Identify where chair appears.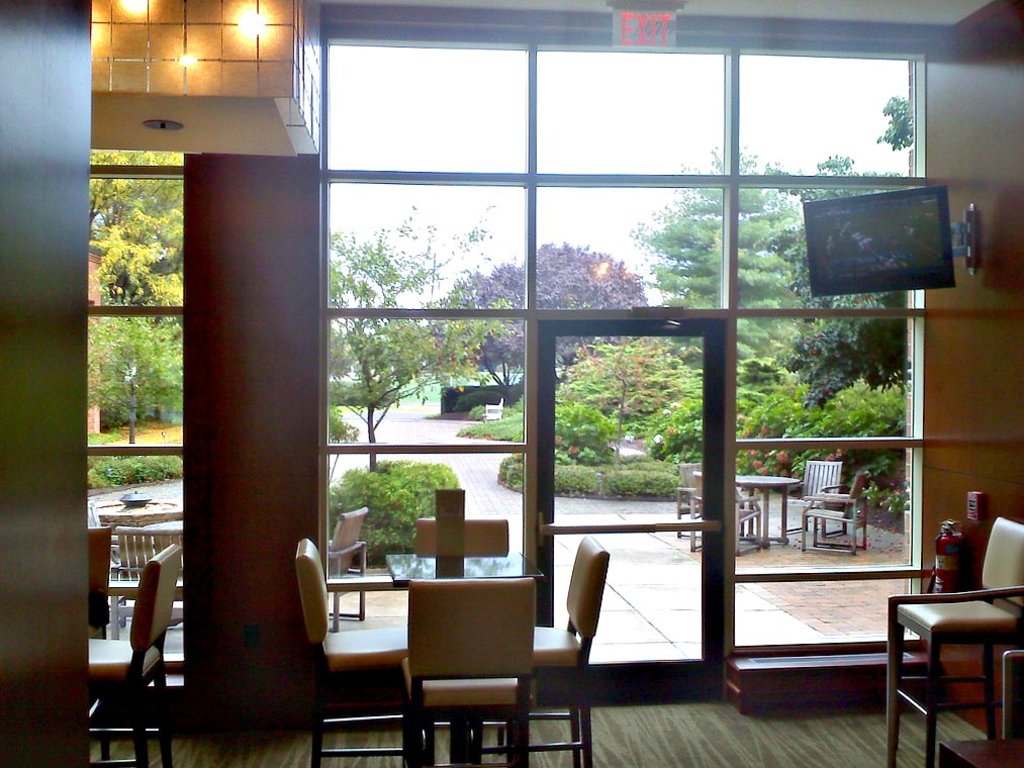
Appears at Rect(83, 544, 183, 767).
